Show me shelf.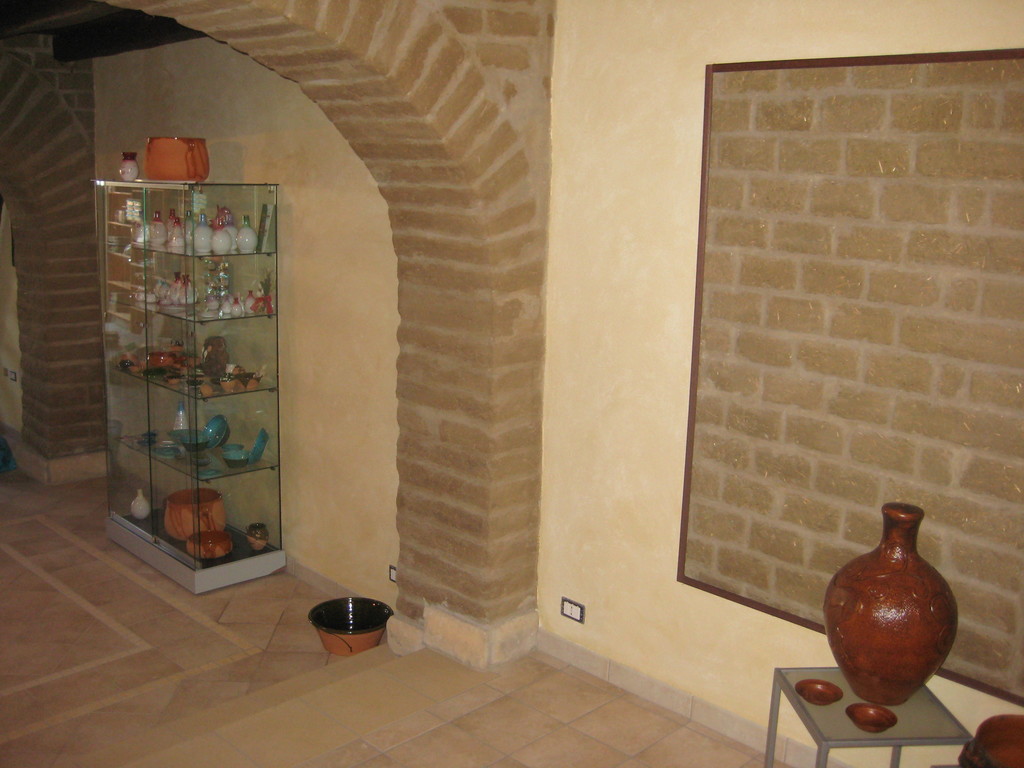
shelf is here: [78, 115, 294, 580].
